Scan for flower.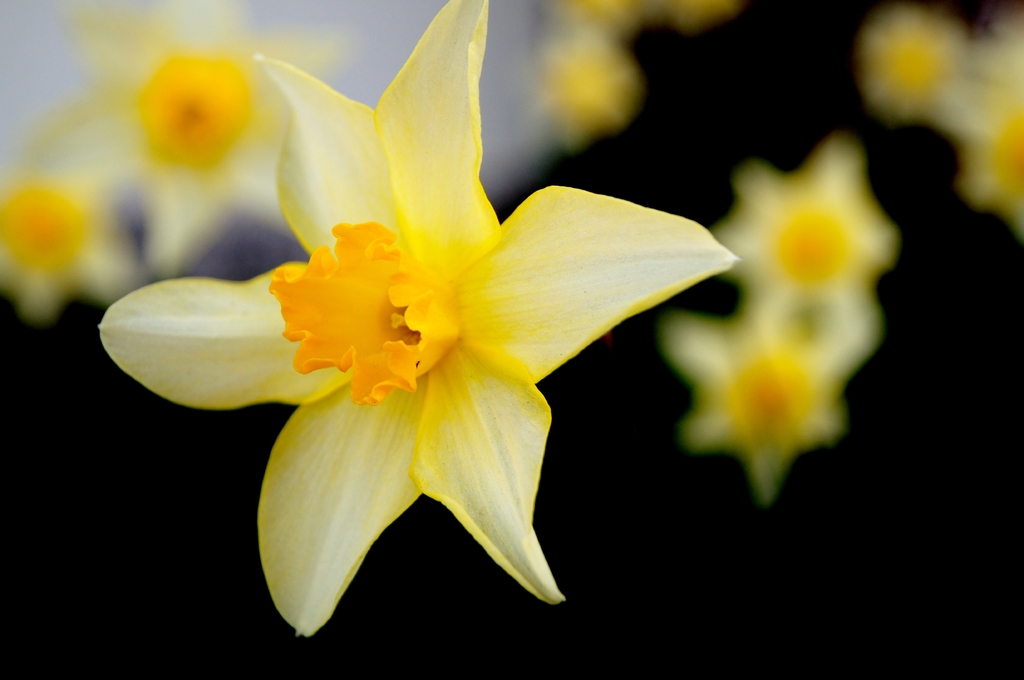
Scan result: [left=106, top=0, right=763, bottom=634].
